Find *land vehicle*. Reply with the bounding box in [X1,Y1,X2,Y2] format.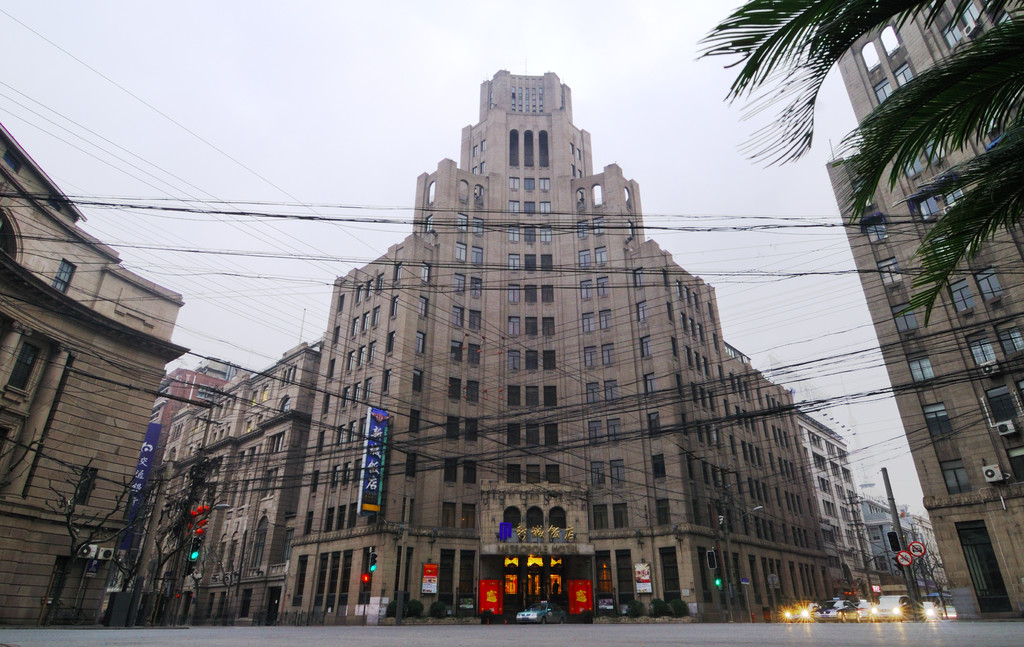
[516,598,566,623].
